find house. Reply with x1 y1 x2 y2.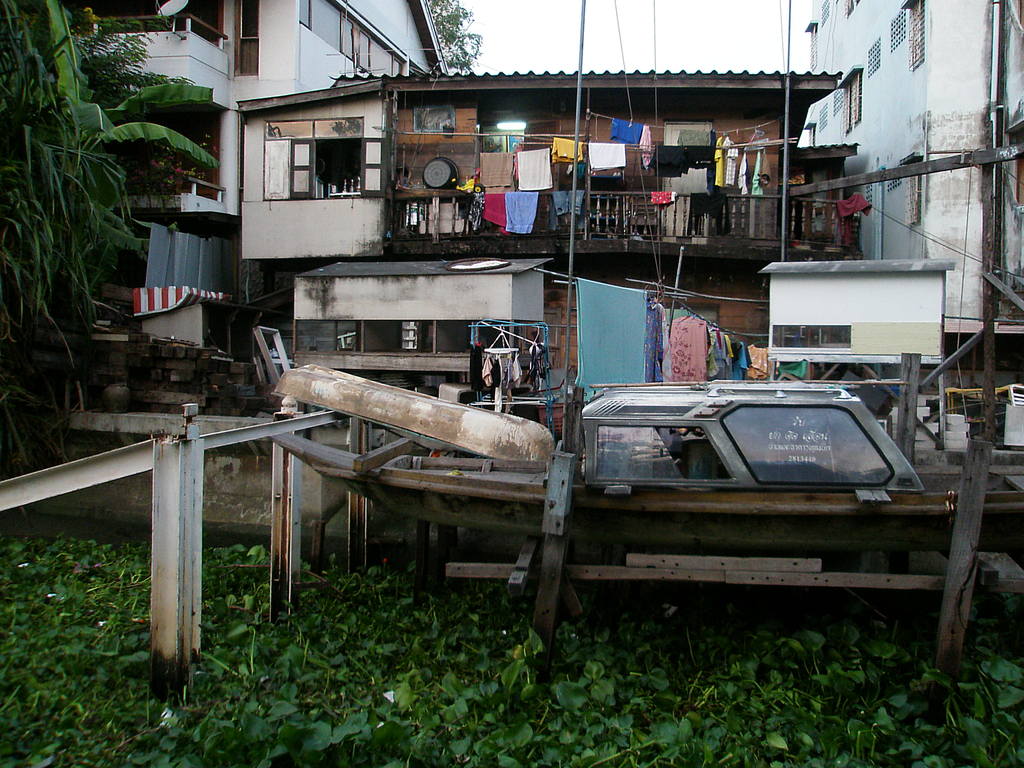
59 0 456 324.
